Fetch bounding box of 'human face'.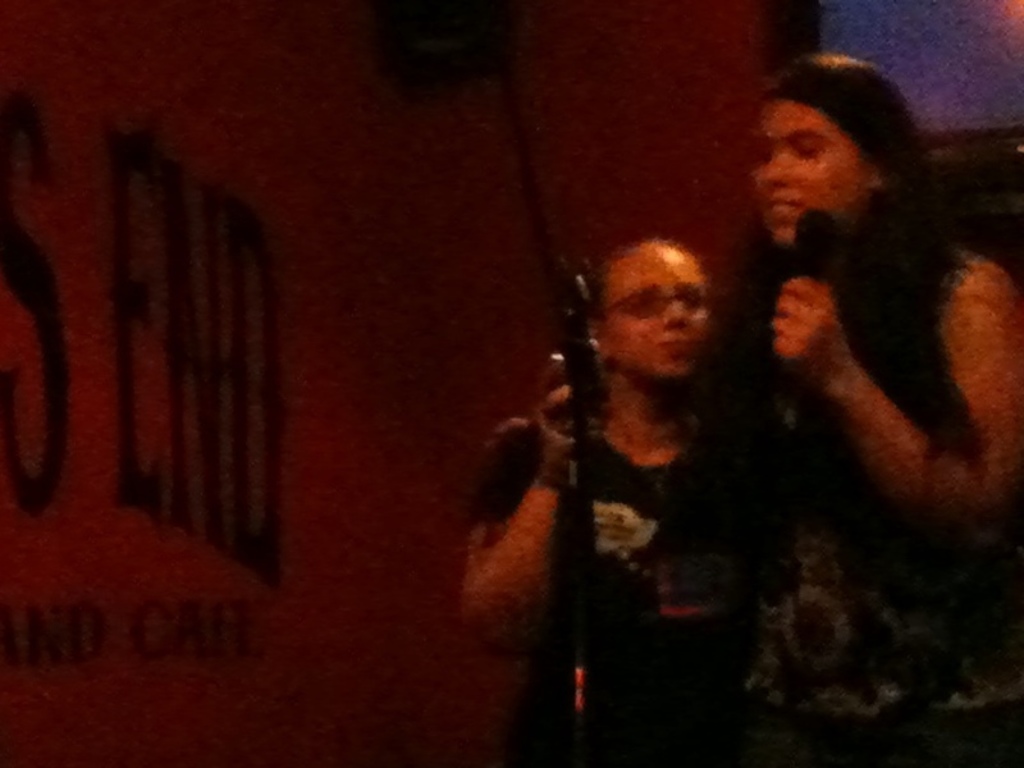
Bbox: (left=750, top=97, right=869, bottom=243).
